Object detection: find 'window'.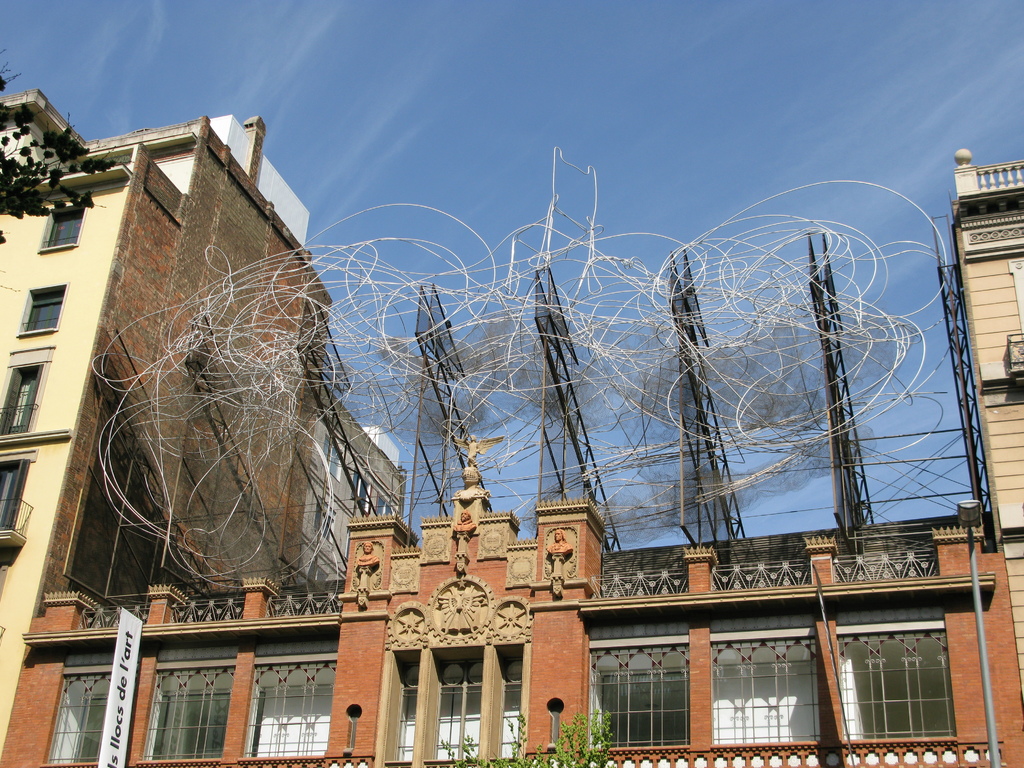
x1=504 y1=659 x2=518 y2=753.
